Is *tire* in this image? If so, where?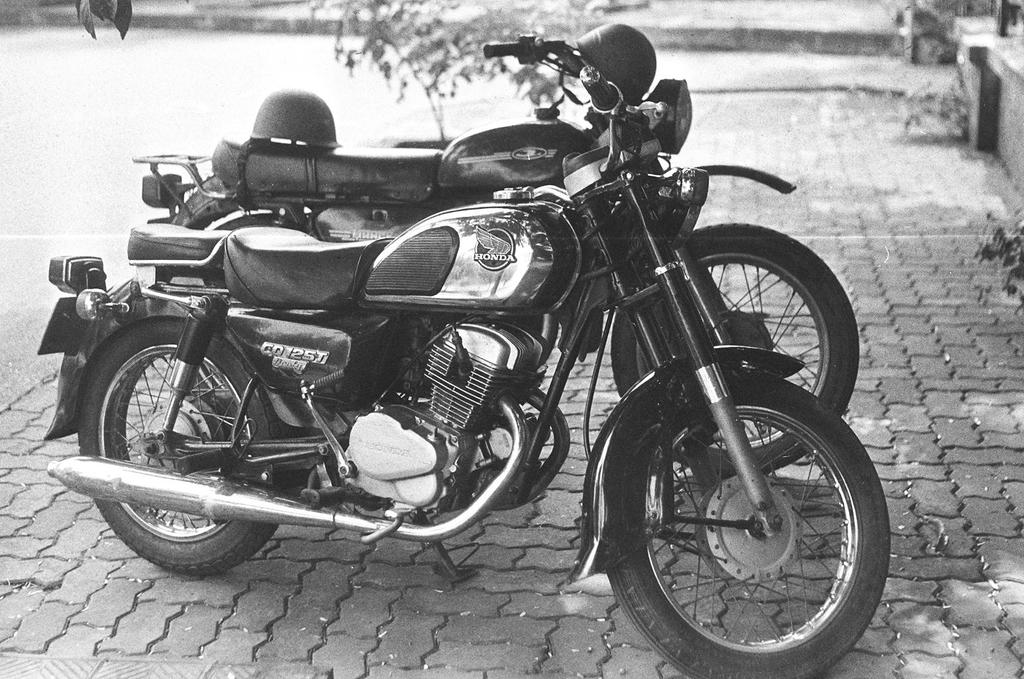
Yes, at 605,362,887,678.
